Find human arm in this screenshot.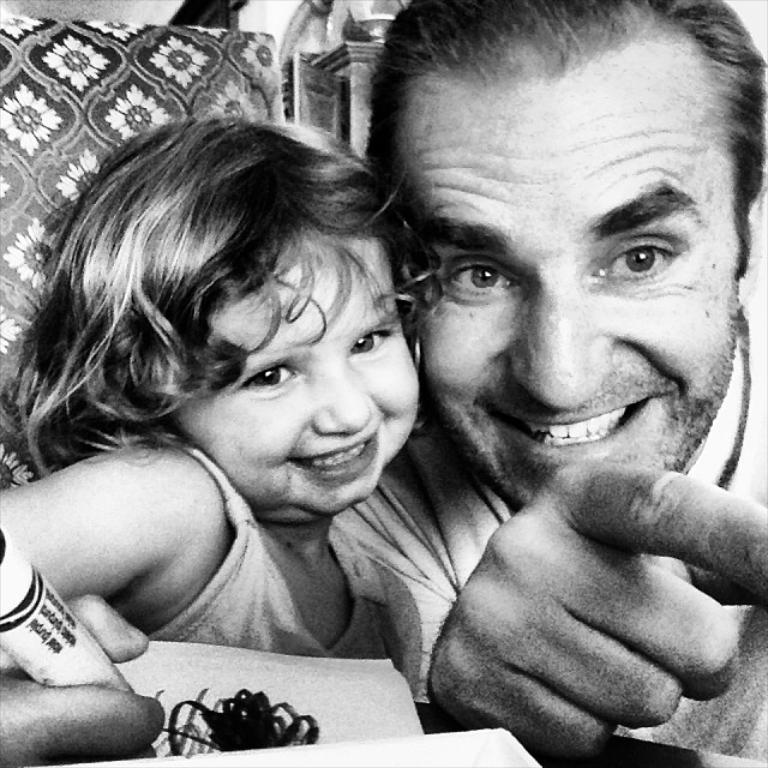
The bounding box for human arm is bbox=(0, 590, 162, 767).
